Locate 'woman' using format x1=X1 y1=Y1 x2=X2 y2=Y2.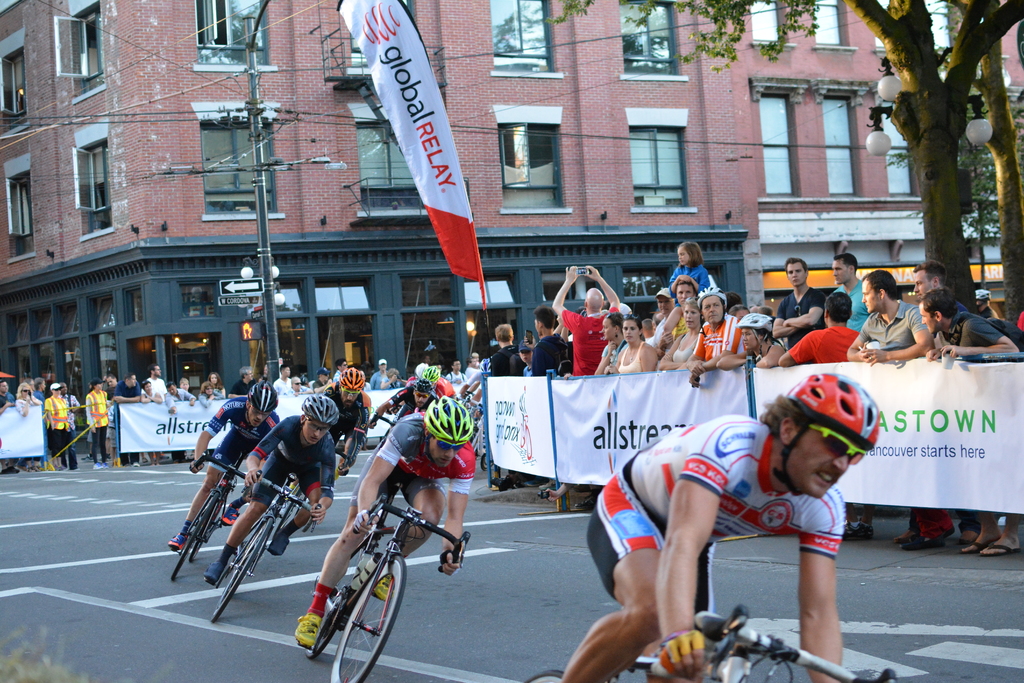
x1=11 y1=381 x2=45 y2=472.
